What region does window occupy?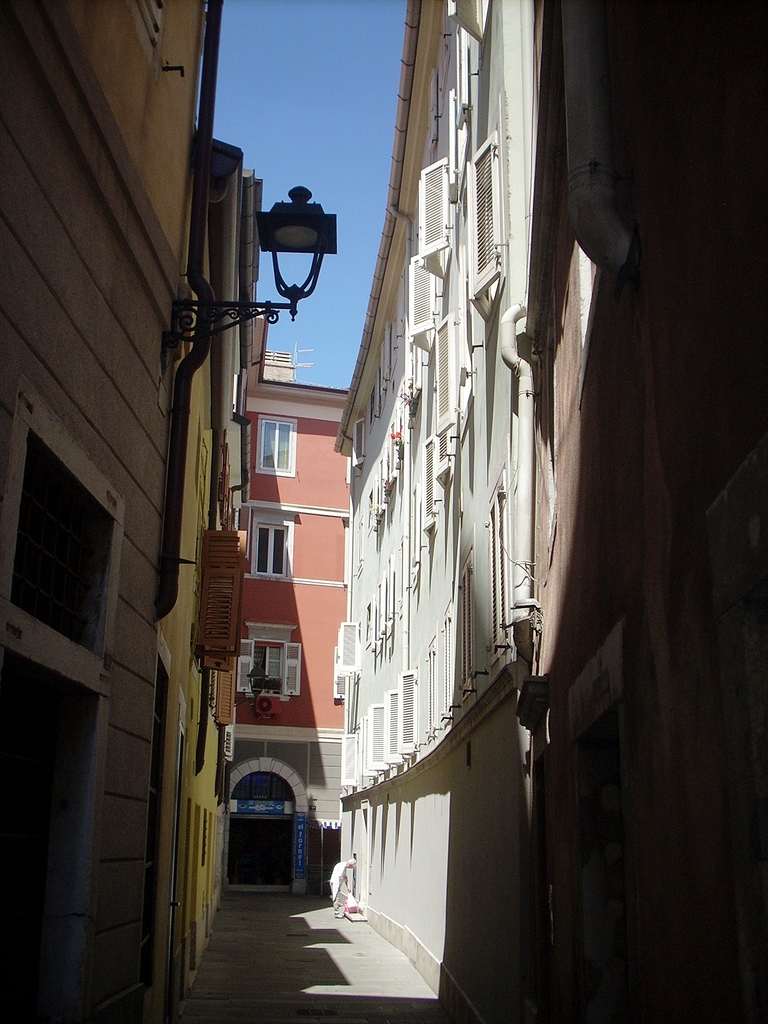
box(250, 511, 295, 577).
